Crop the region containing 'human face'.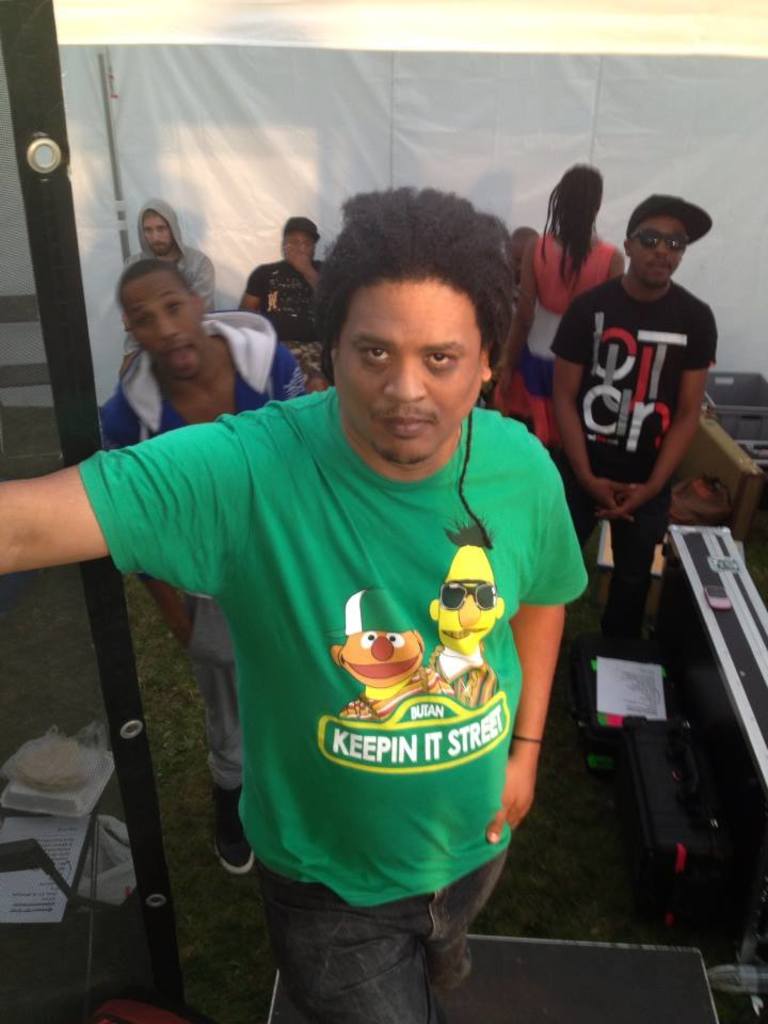
Crop region: left=125, top=272, right=203, bottom=377.
